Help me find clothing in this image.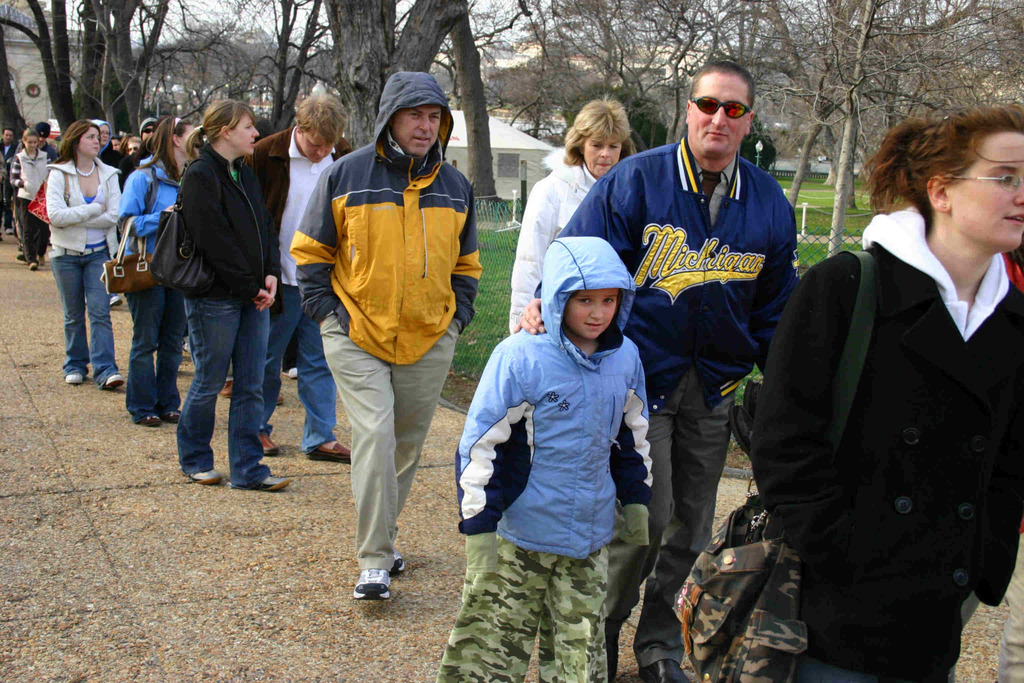
Found it: <bbox>506, 162, 610, 336</bbox>.
